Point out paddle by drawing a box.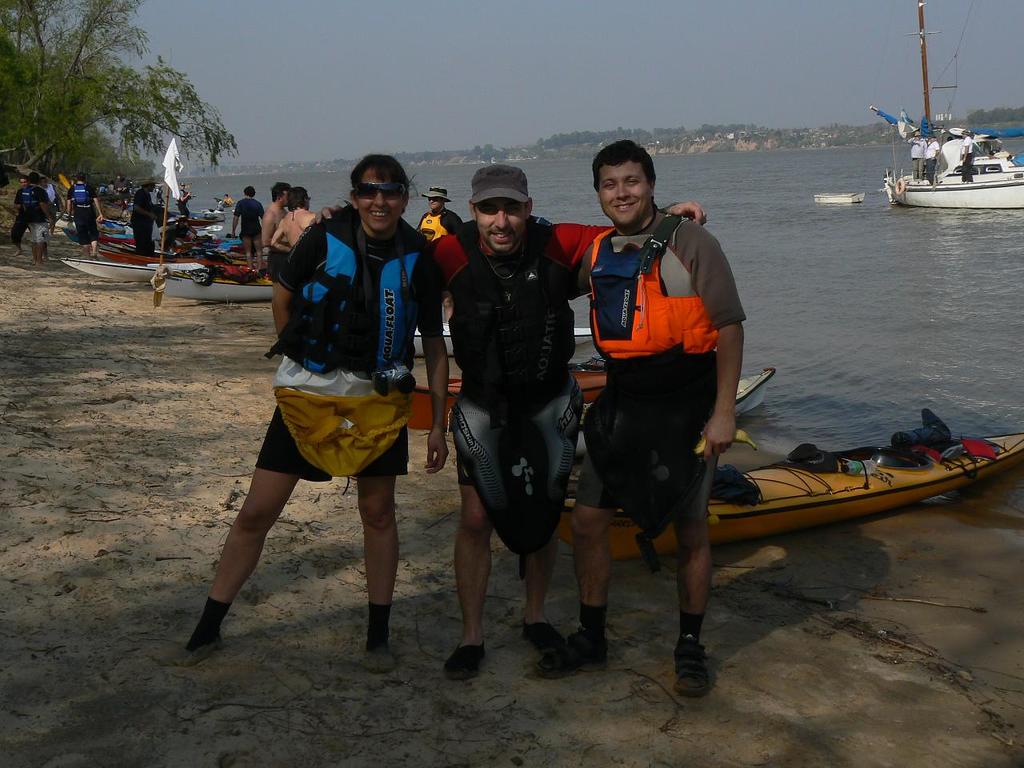
(left=153, top=184, right=170, bottom=306).
